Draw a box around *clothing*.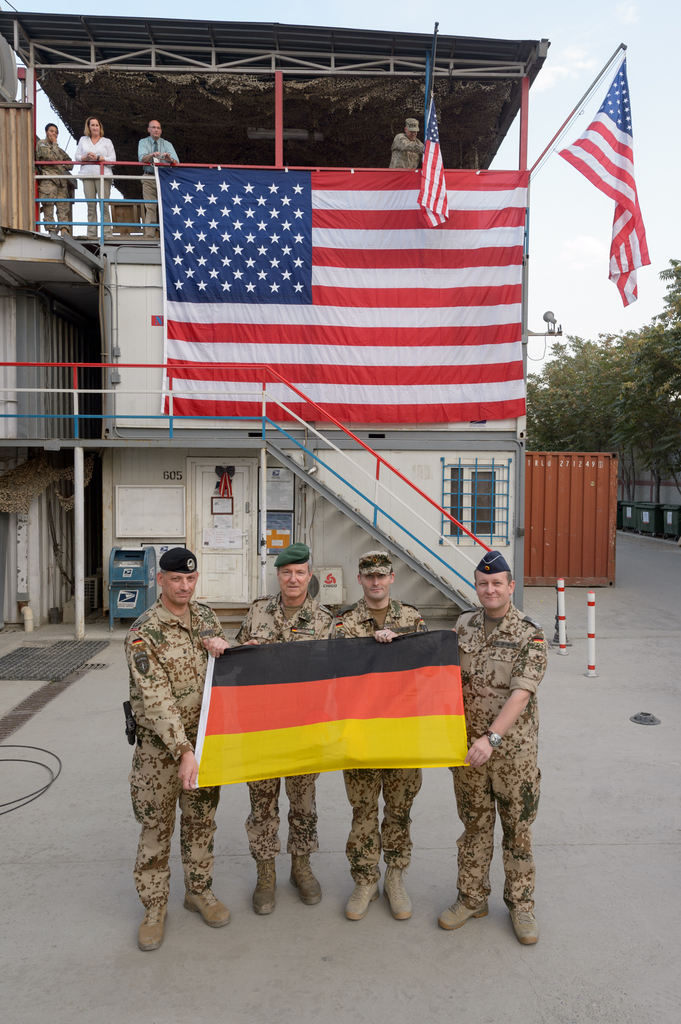
<bbox>76, 132, 121, 237</bbox>.
